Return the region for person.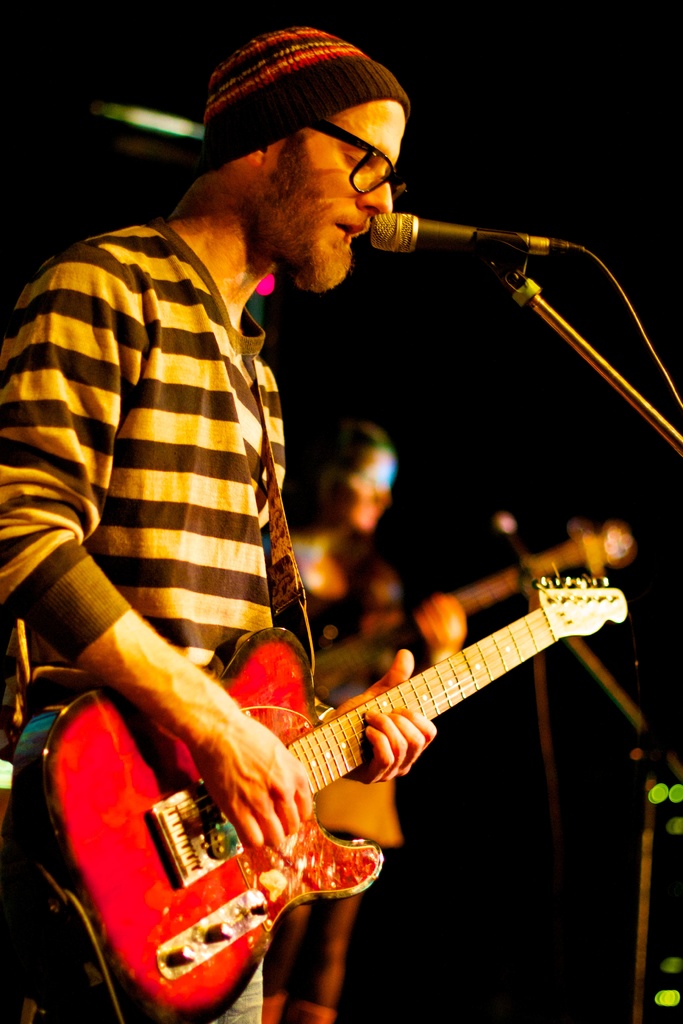
BBox(263, 409, 426, 1023).
